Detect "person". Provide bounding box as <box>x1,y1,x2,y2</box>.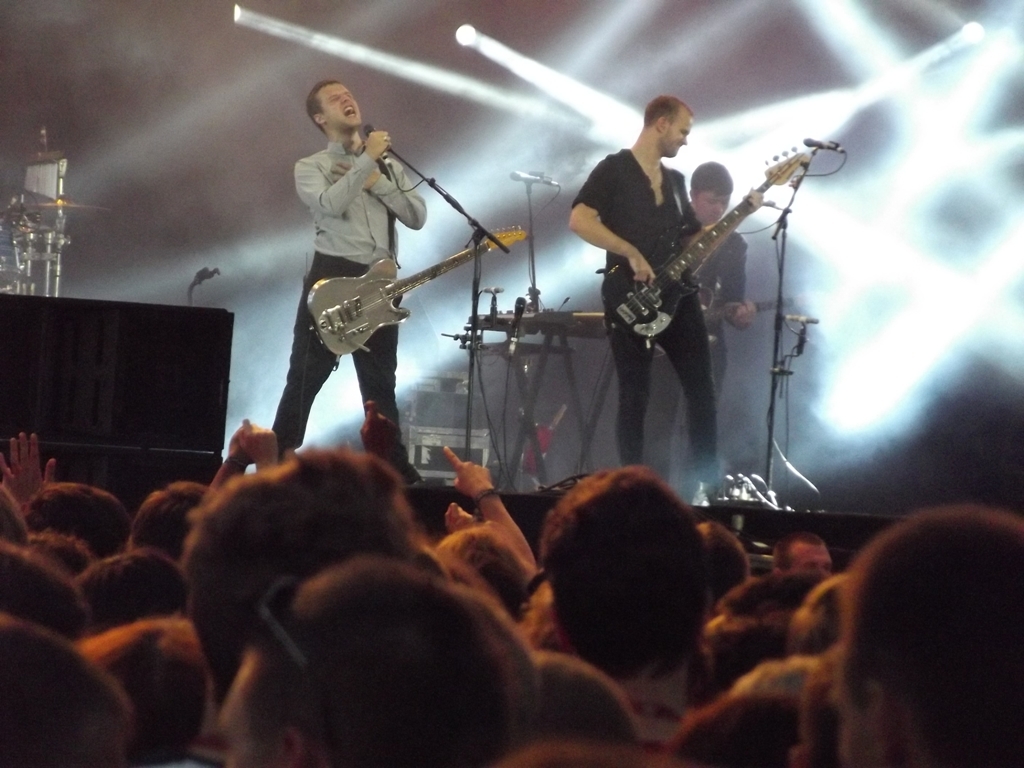
<box>669,158,755,494</box>.
